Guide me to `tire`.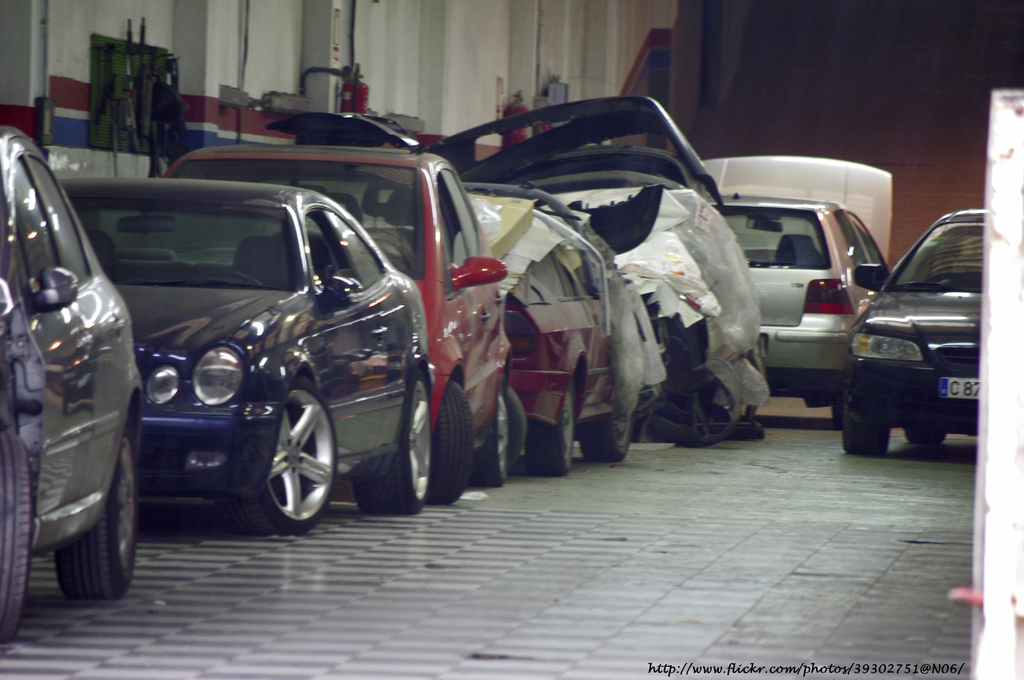
Guidance: <bbox>530, 380, 575, 473</bbox>.
